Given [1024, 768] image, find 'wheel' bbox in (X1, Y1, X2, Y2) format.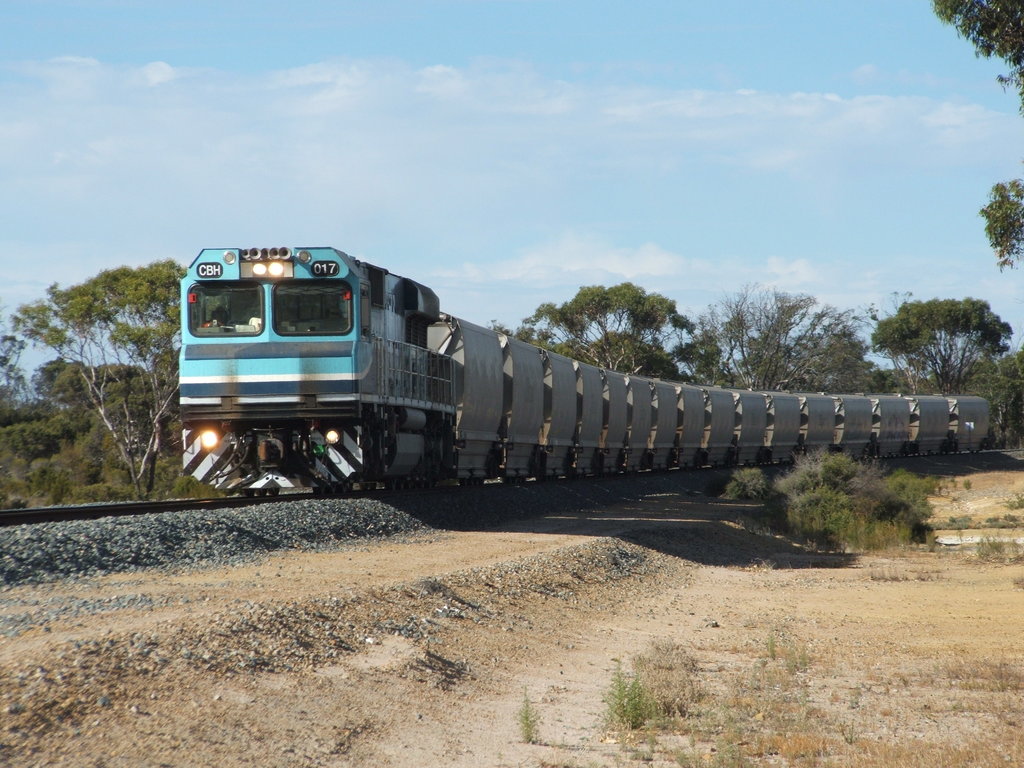
(418, 481, 426, 489).
